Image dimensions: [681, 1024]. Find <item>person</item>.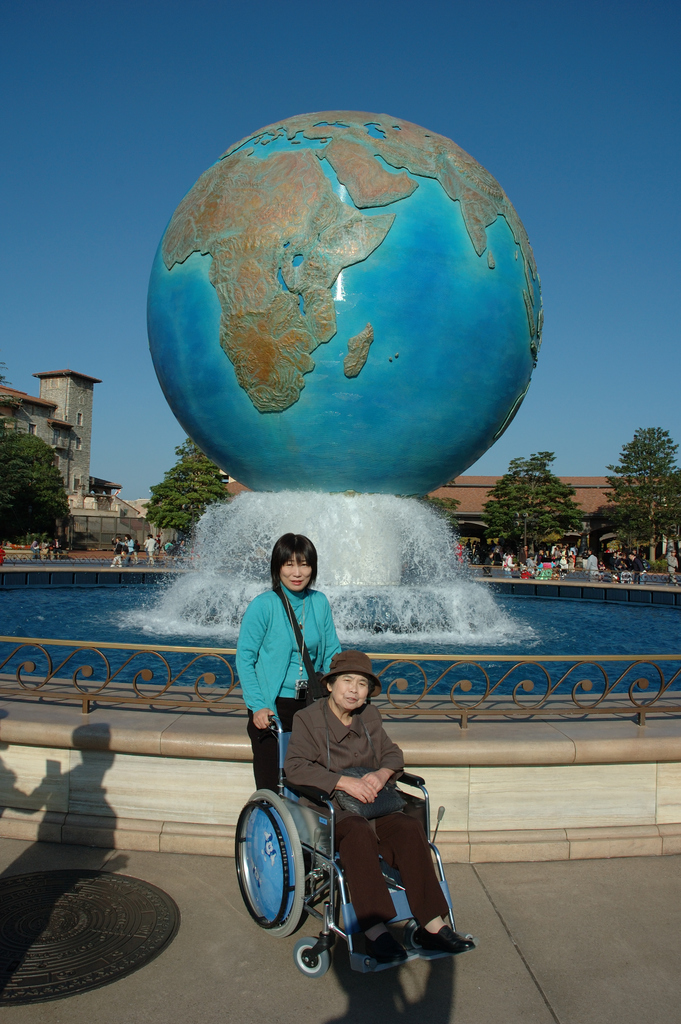
x1=34, y1=538, x2=43, y2=562.
